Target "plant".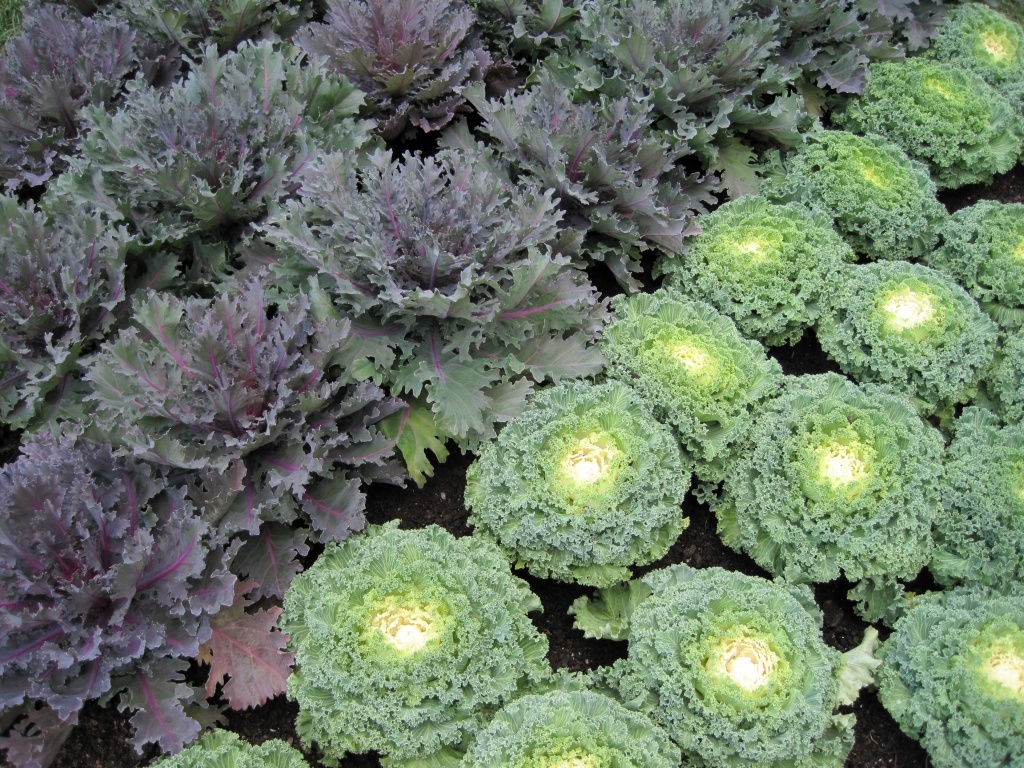
Target region: x1=871 y1=0 x2=941 y2=55.
